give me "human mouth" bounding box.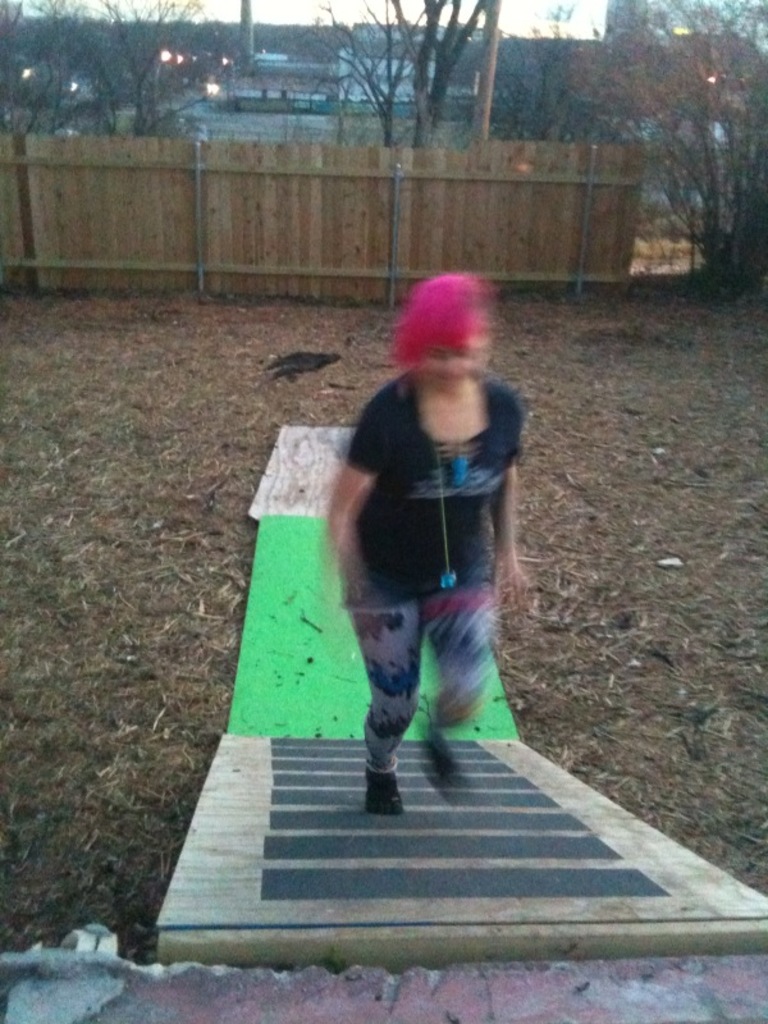
x1=426, y1=375, x2=463, y2=380.
